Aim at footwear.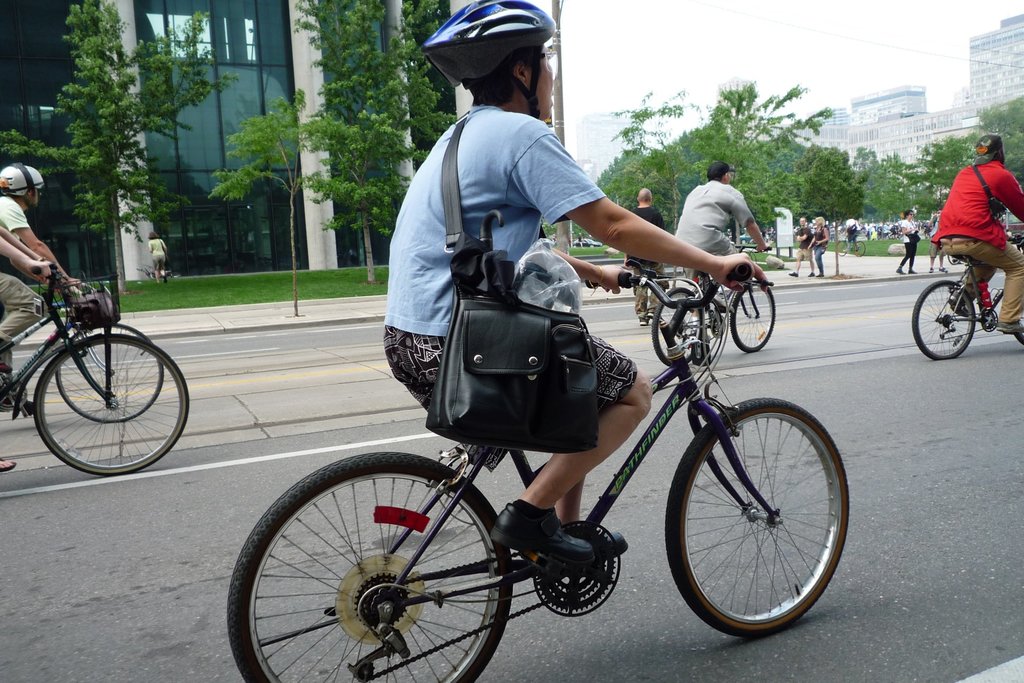
Aimed at (641, 322, 648, 327).
